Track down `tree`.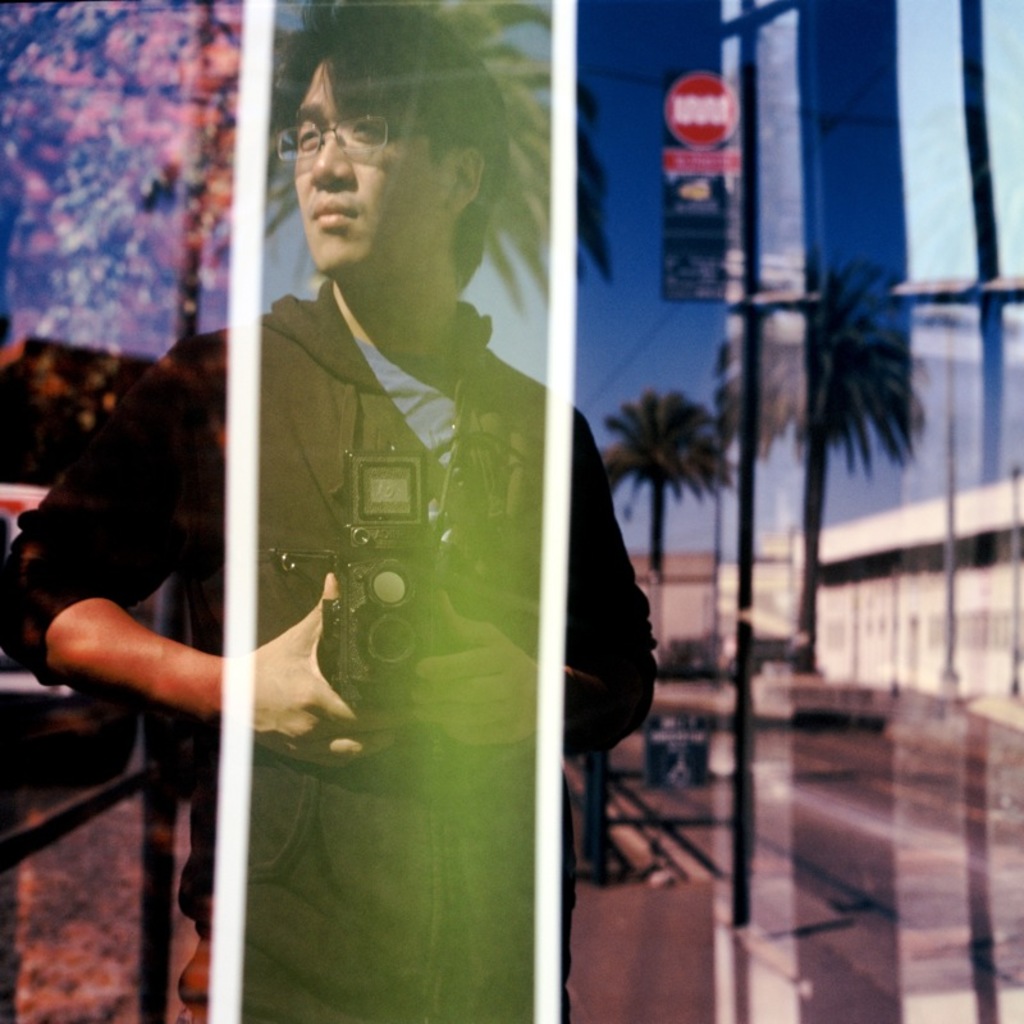
Tracked to (x1=732, y1=195, x2=950, y2=680).
